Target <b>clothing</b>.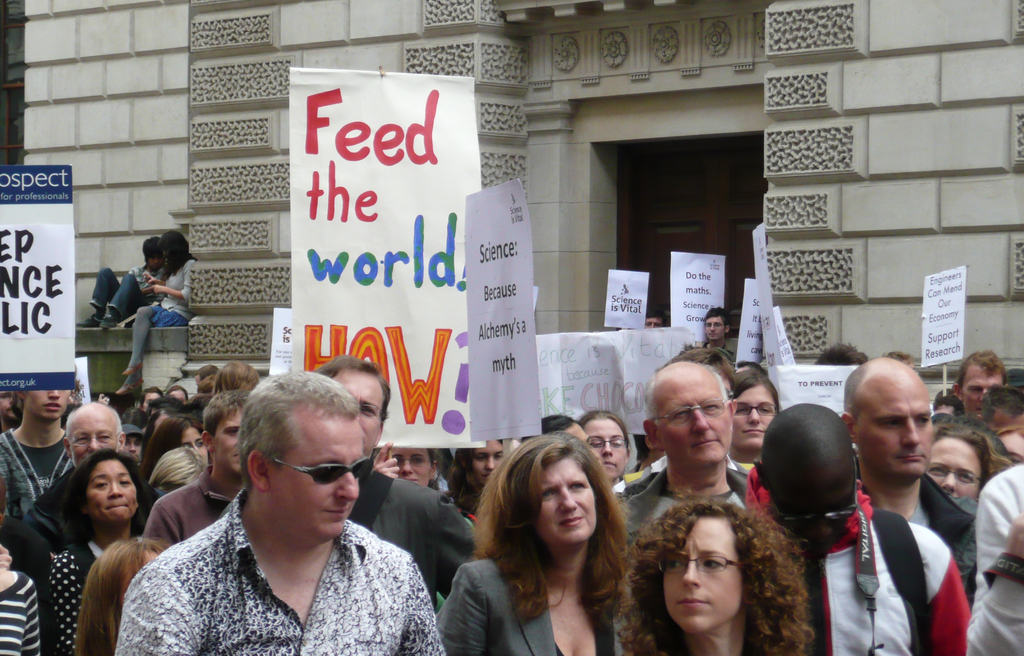
Target region: (x1=448, y1=527, x2=617, y2=655).
